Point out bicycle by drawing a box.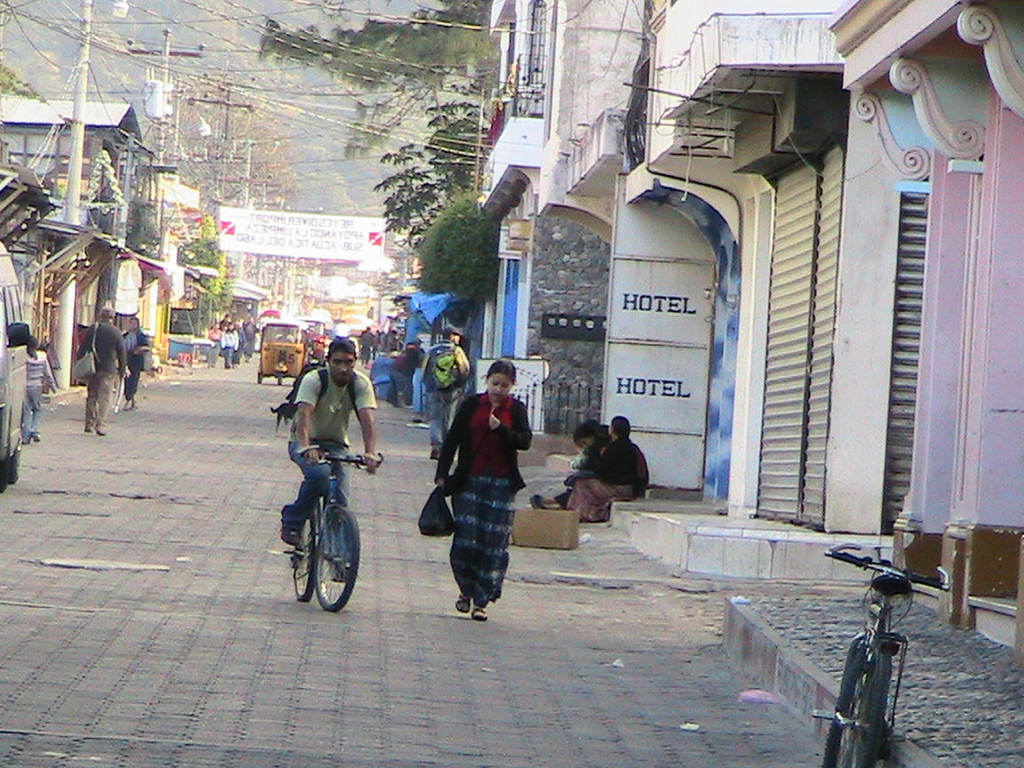
(left=278, top=422, right=367, bottom=614).
